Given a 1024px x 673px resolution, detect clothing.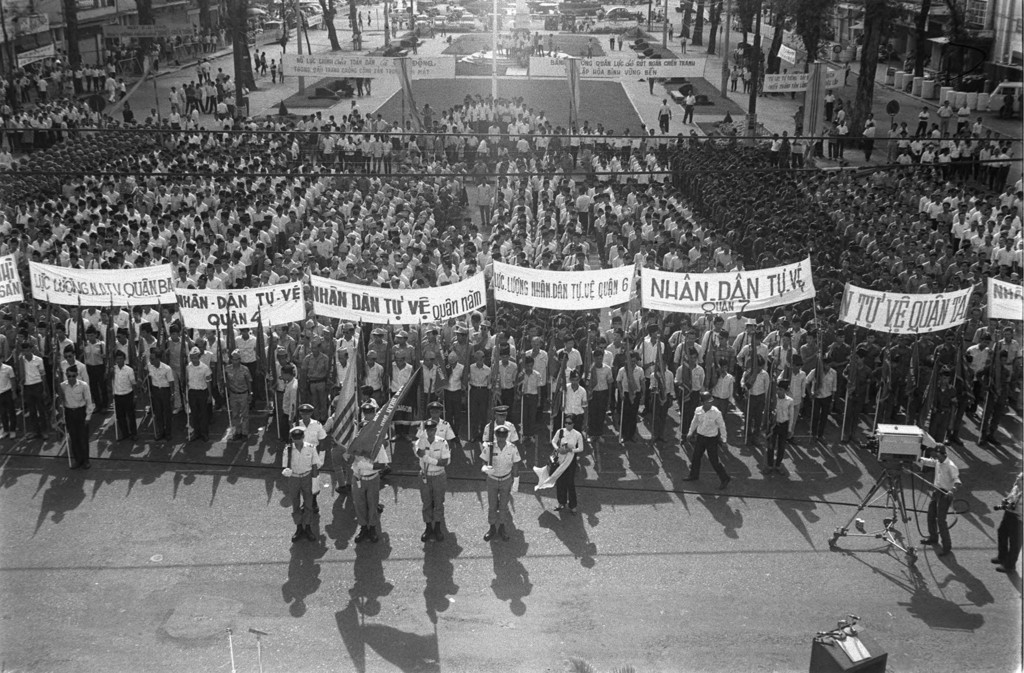
492, 356, 520, 420.
